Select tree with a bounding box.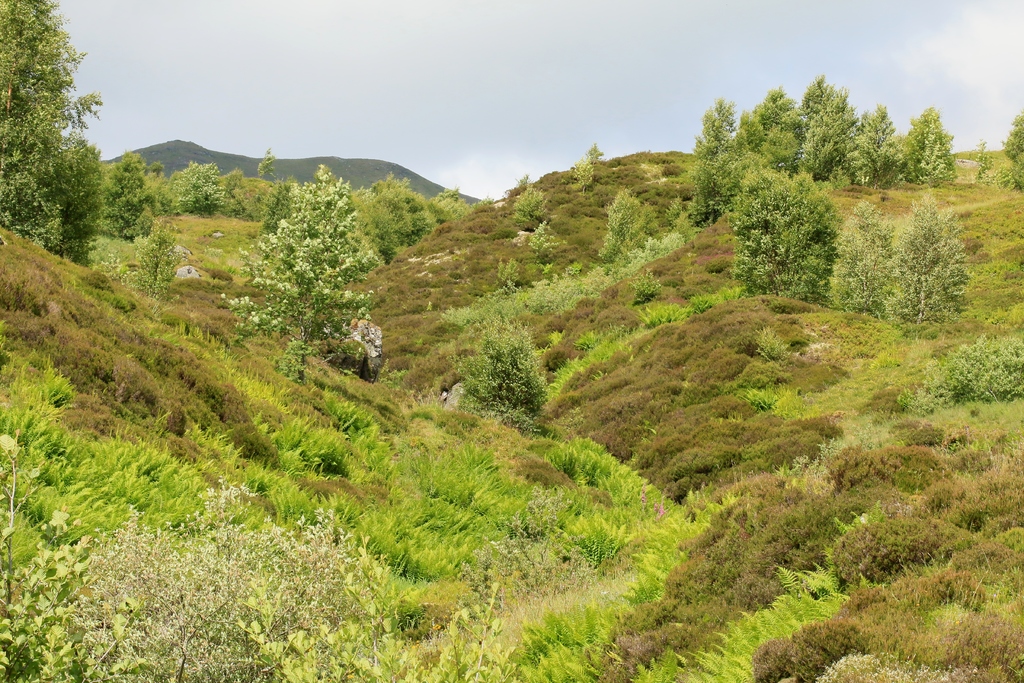
BBox(101, 152, 152, 243).
